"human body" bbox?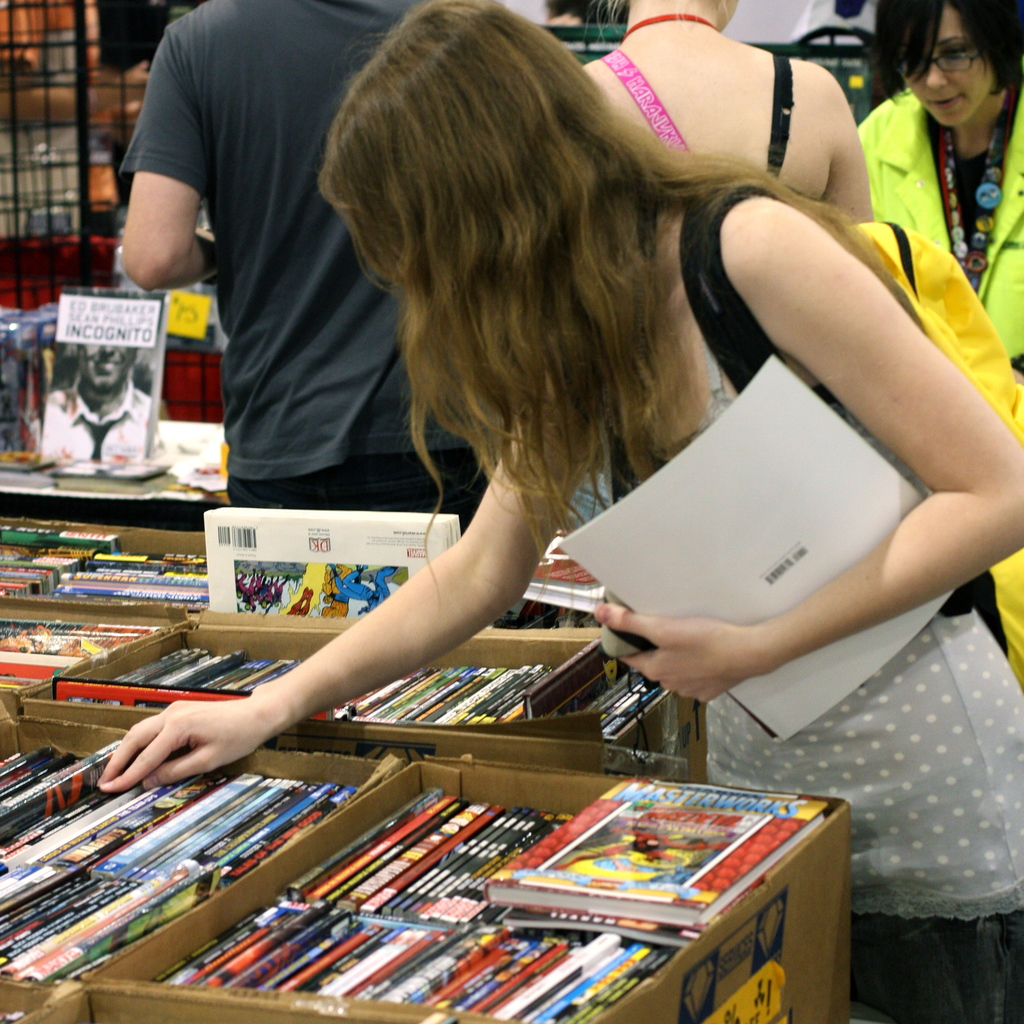
855 85 1023 372
